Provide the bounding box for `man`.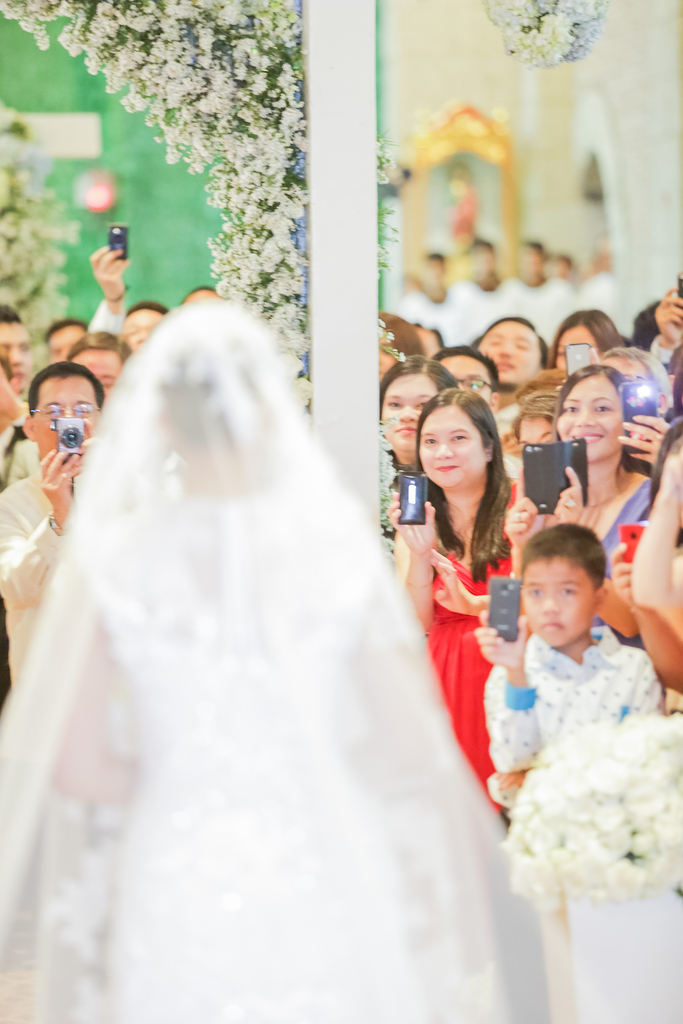
box(473, 314, 550, 408).
